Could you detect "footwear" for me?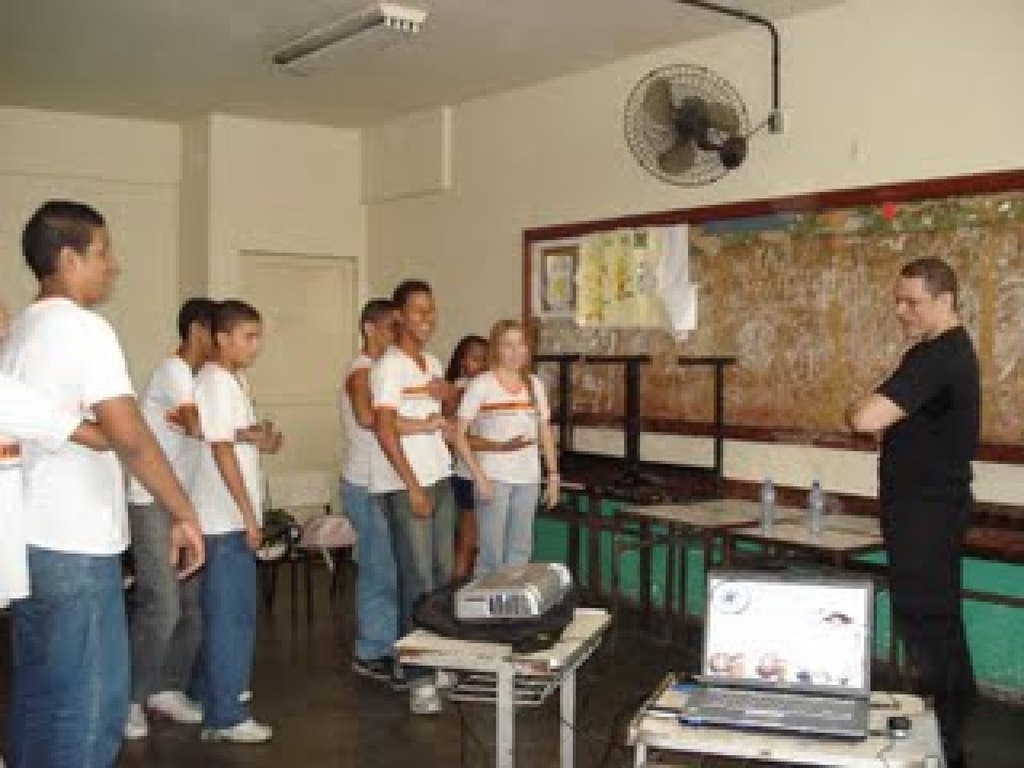
Detection result: 143/692/204/721.
